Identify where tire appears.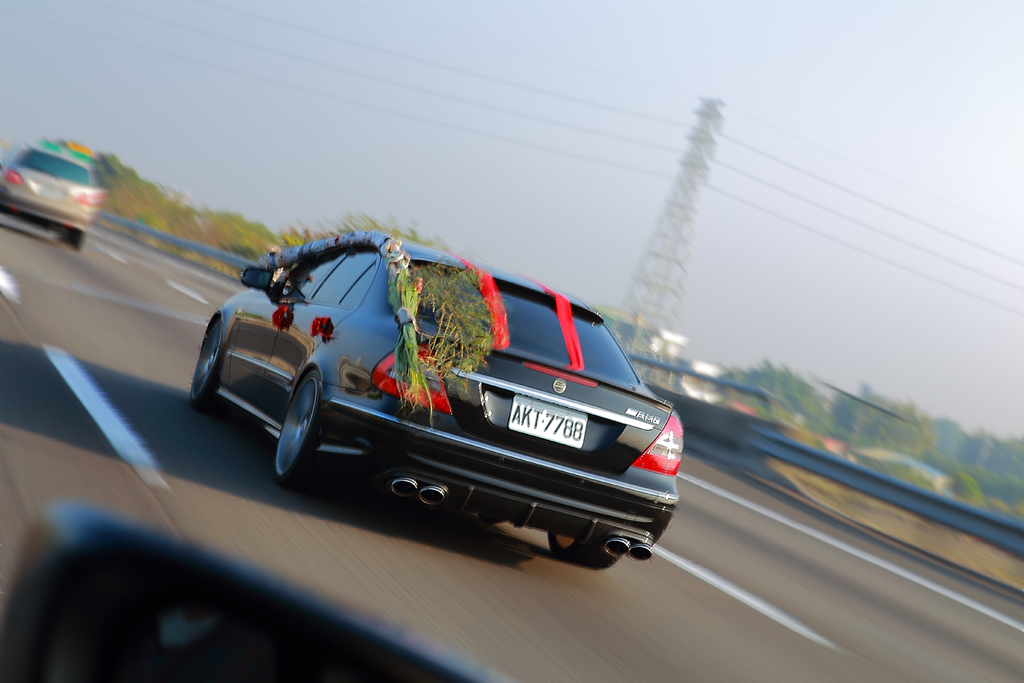
Appears at 65/229/83/247.
